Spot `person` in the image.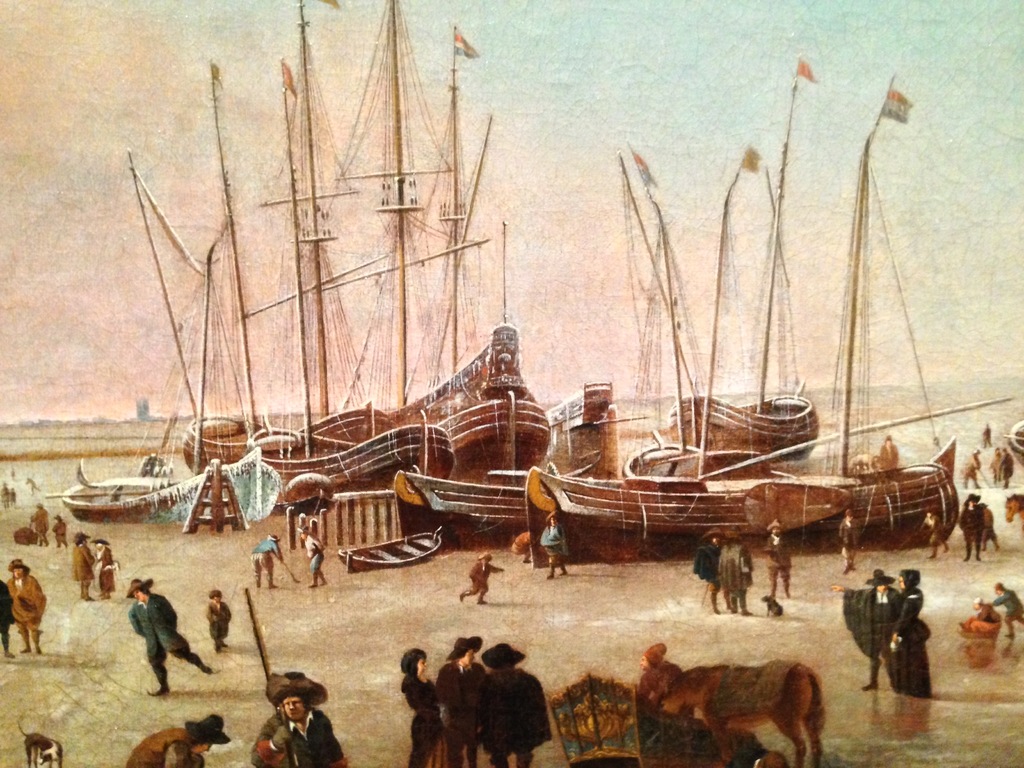
`person` found at box(719, 534, 751, 613).
